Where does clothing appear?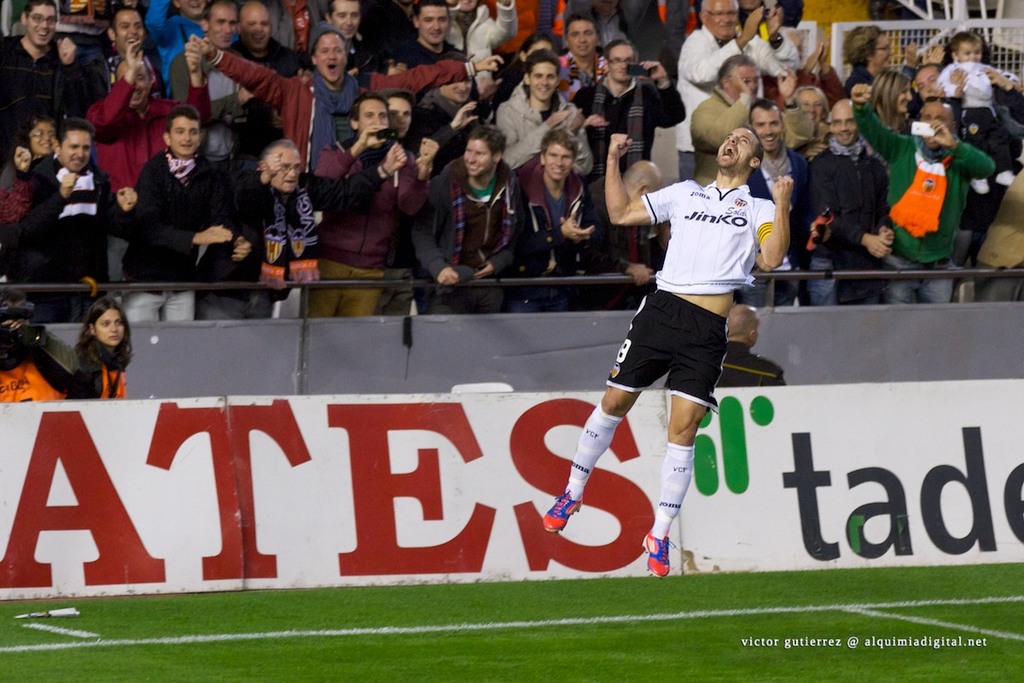
Appears at bbox=(267, 0, 329, 52).
